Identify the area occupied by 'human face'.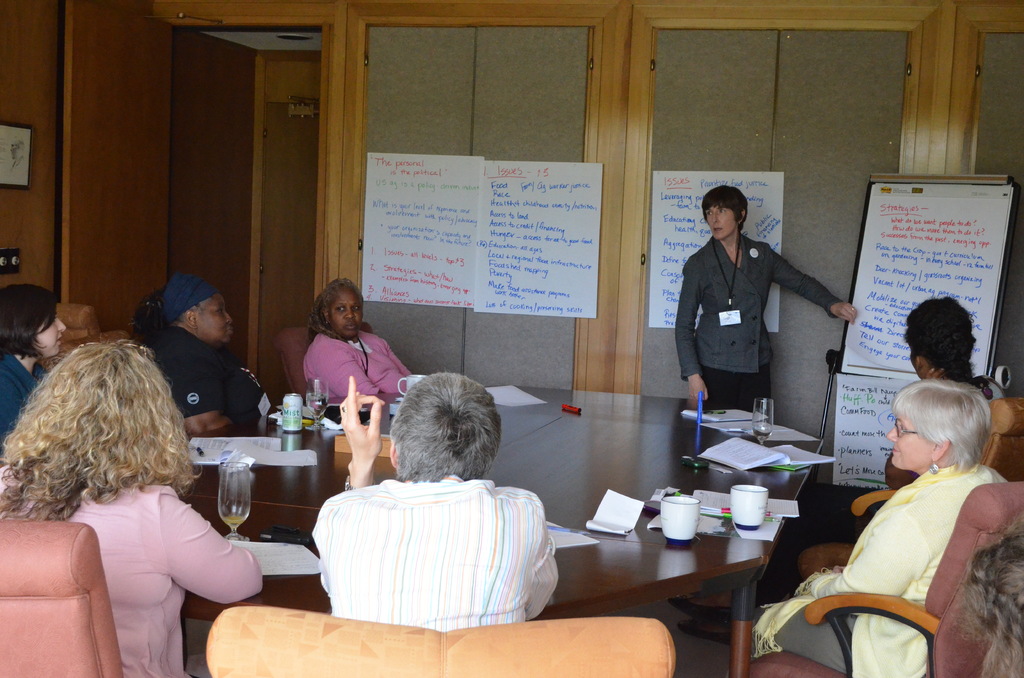
Area: {"x1": 883, "y1": 412, "x2": 938, "y2": 470}.
